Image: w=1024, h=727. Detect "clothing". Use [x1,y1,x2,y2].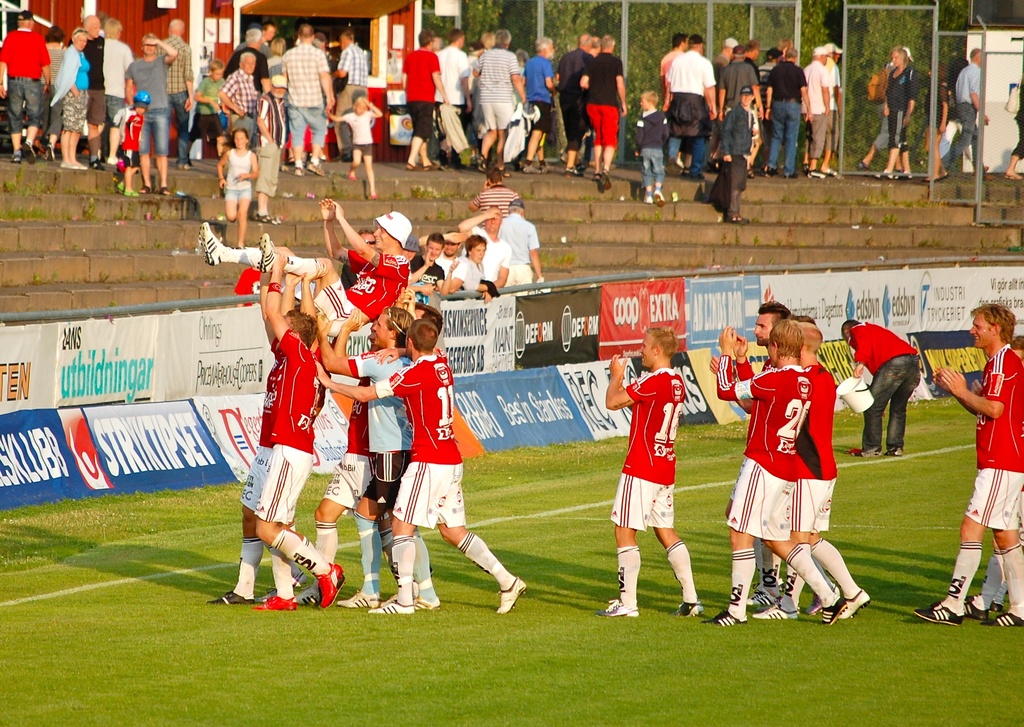
[287,106,339,154].
